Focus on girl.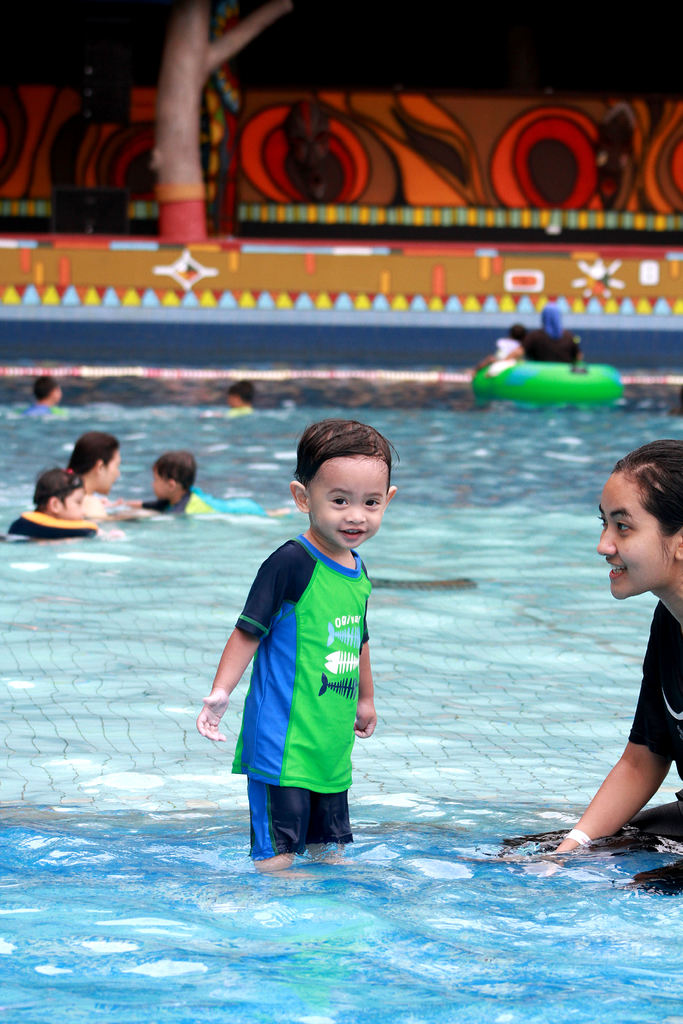
Focused at 488/431/682/915.
